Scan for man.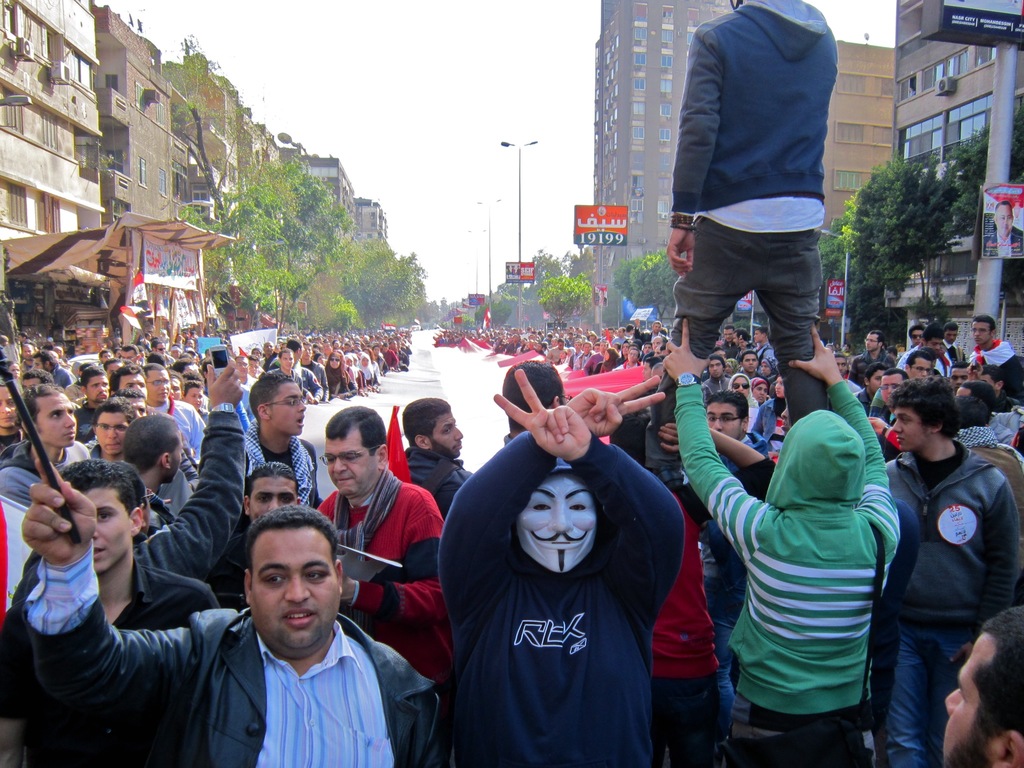
Scan result: (944,610,1023,764).
